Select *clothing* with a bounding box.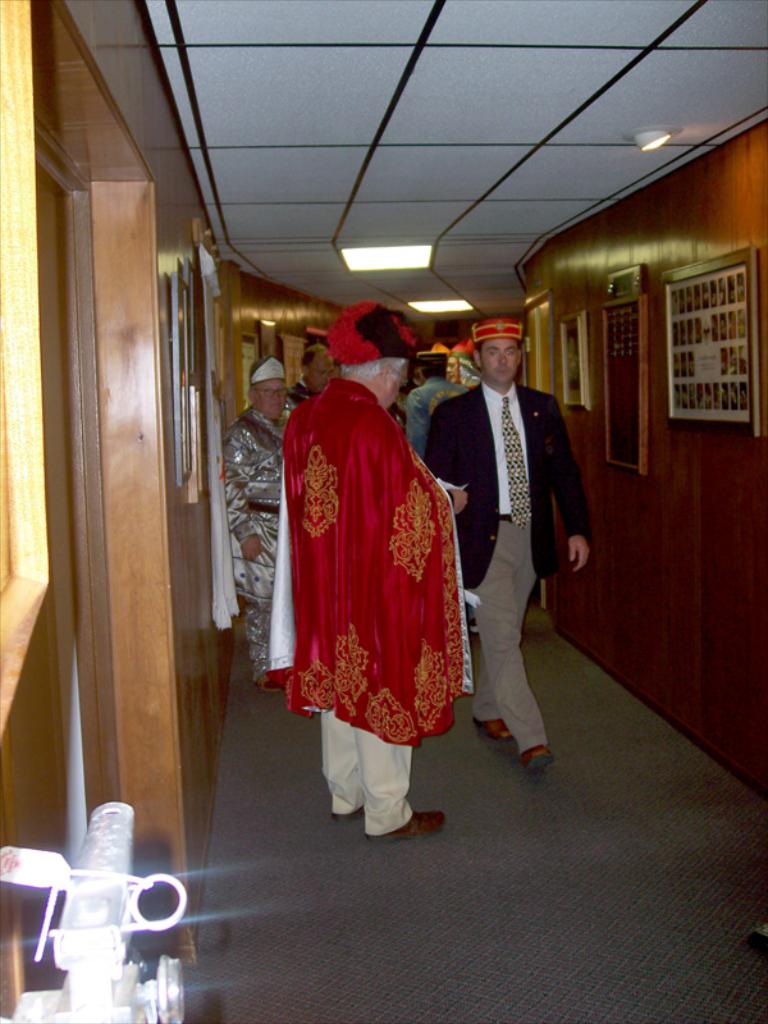
398 378 465 460.
